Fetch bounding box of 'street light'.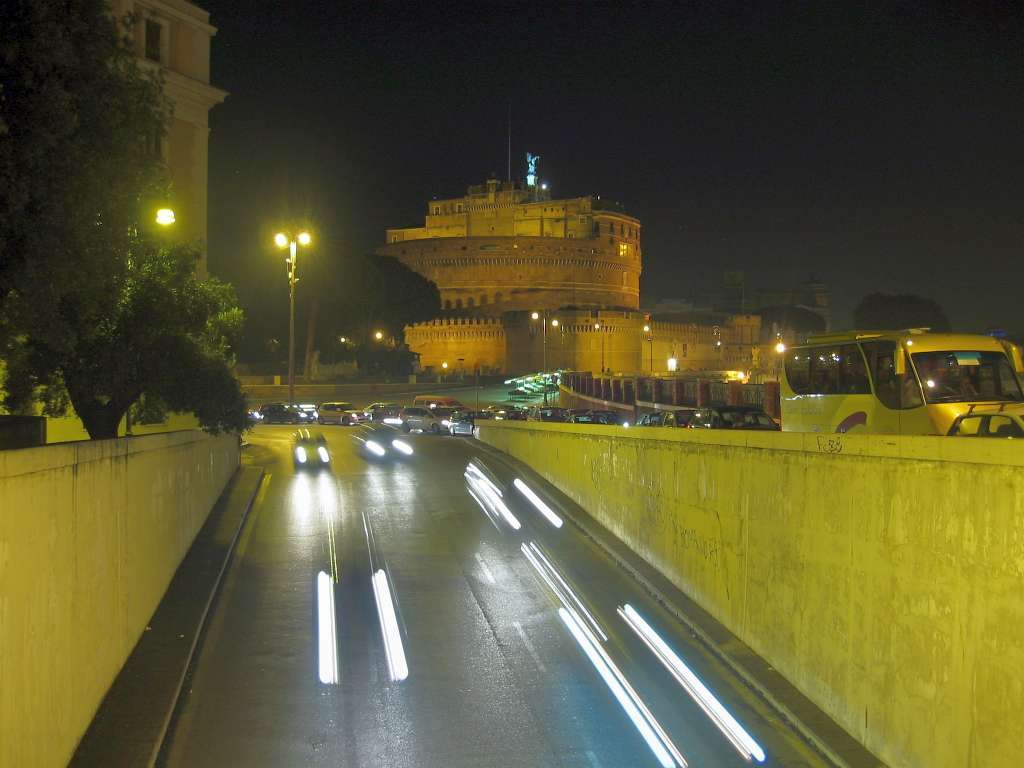
Bbox: 271,231,317,399.
